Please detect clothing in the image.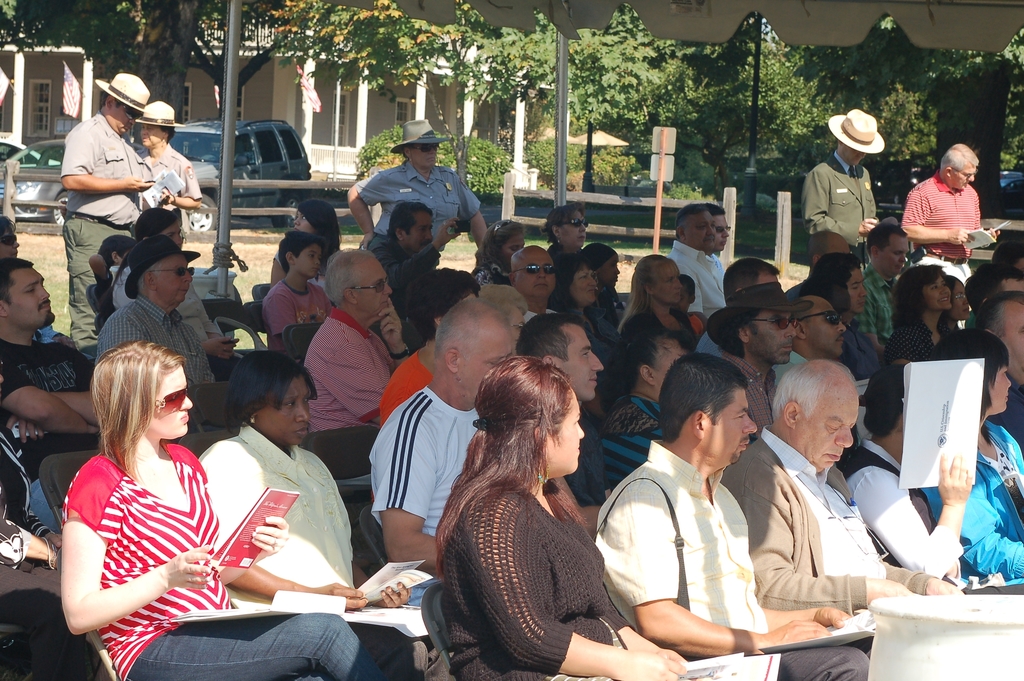
<bbox>840, 324, 883, 384</bbox>.
